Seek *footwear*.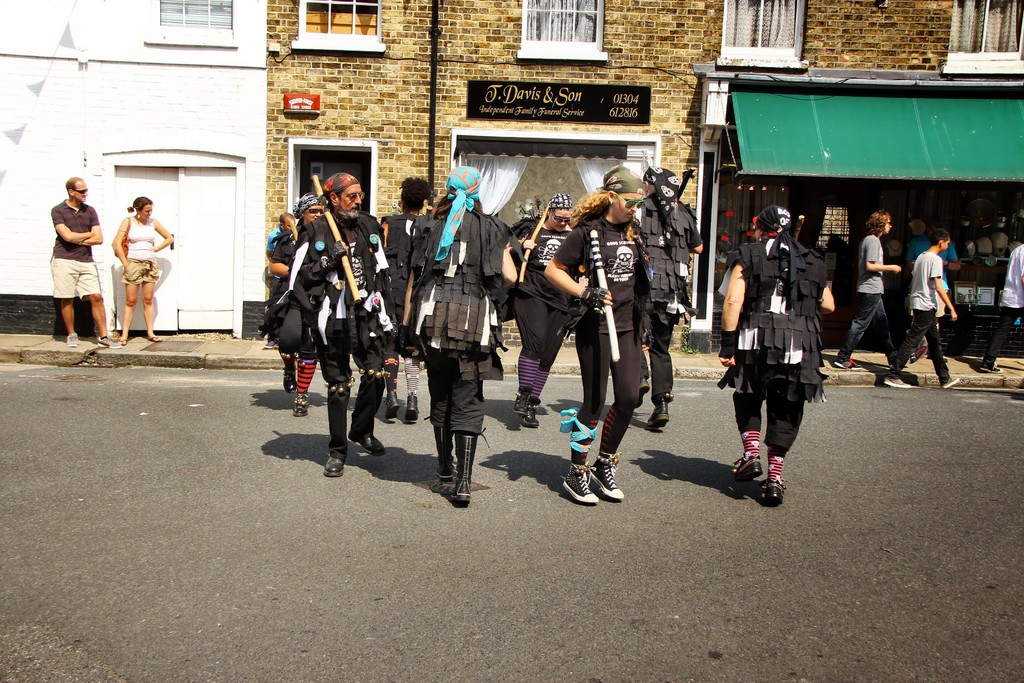
<region>979, 363, 1008, 373</region>.
